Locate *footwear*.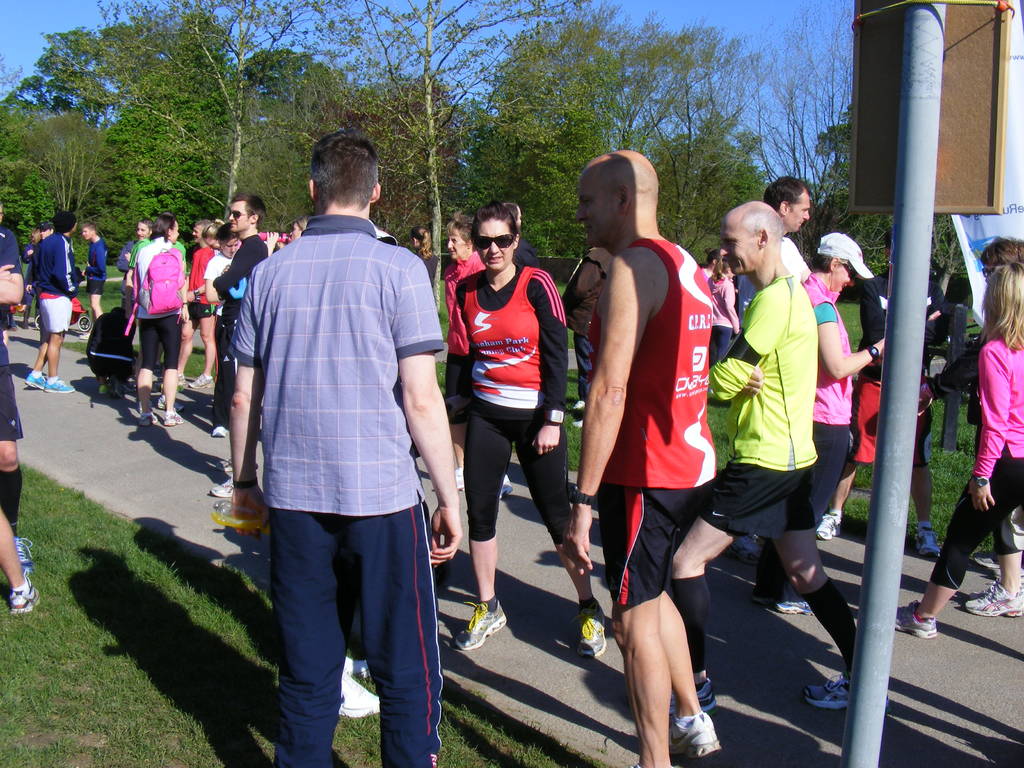
Bounding box: (189,374,216,389).
